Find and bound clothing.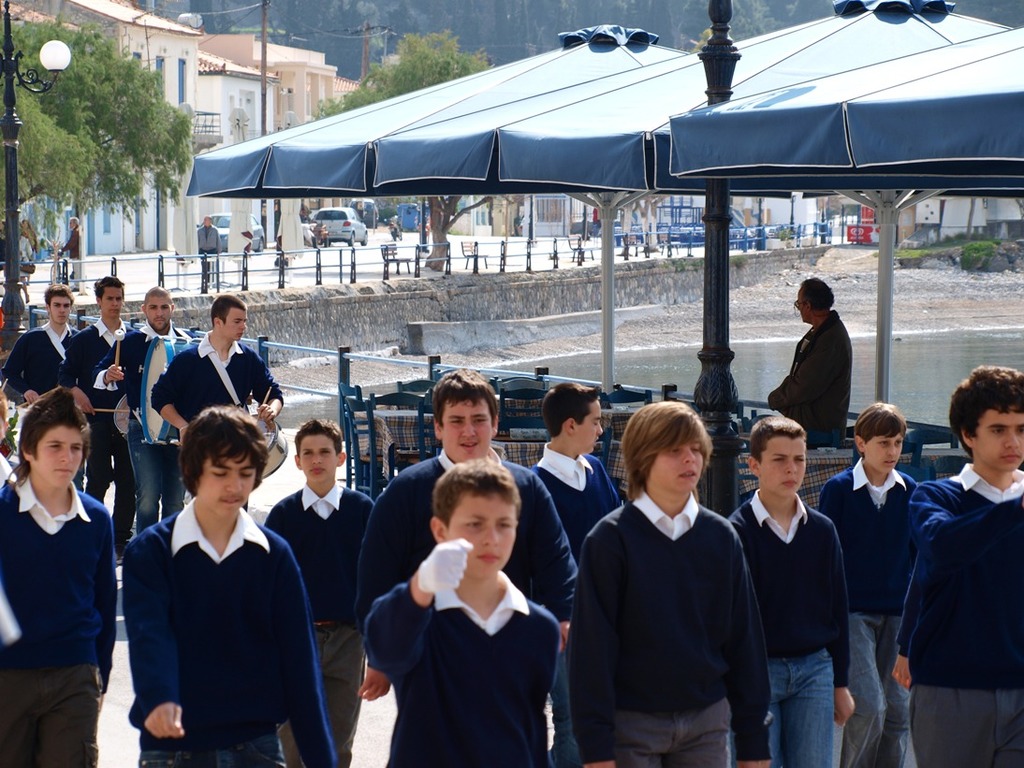
Bound: 542,443,605,564.
